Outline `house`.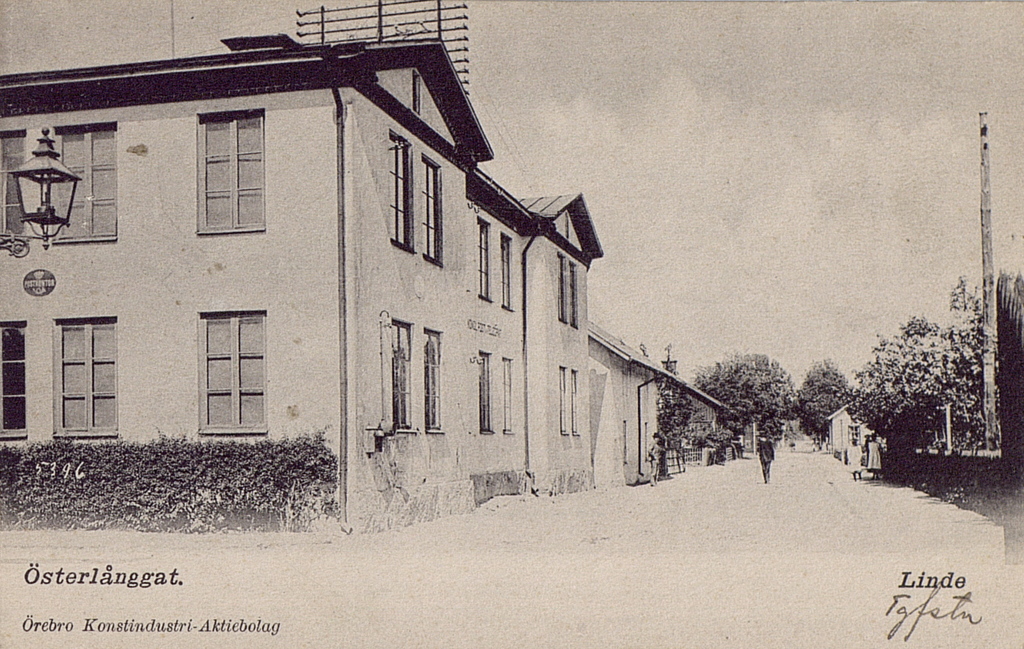
Outline: <bbox>0, 34, 602, 555</bbox>.
